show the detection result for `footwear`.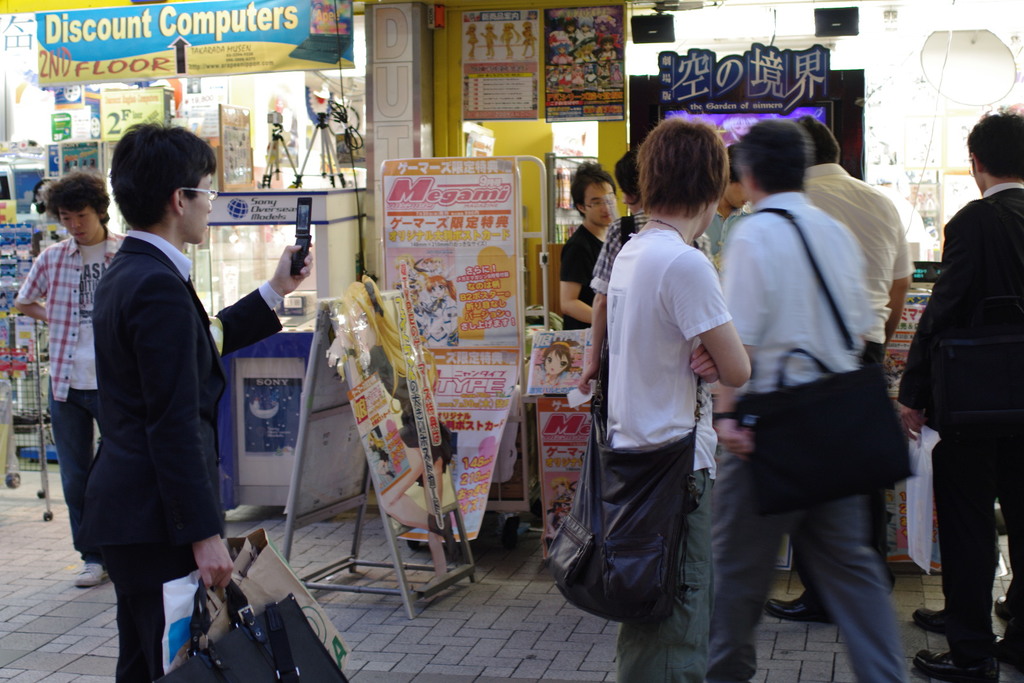
995/592/1018/623.
